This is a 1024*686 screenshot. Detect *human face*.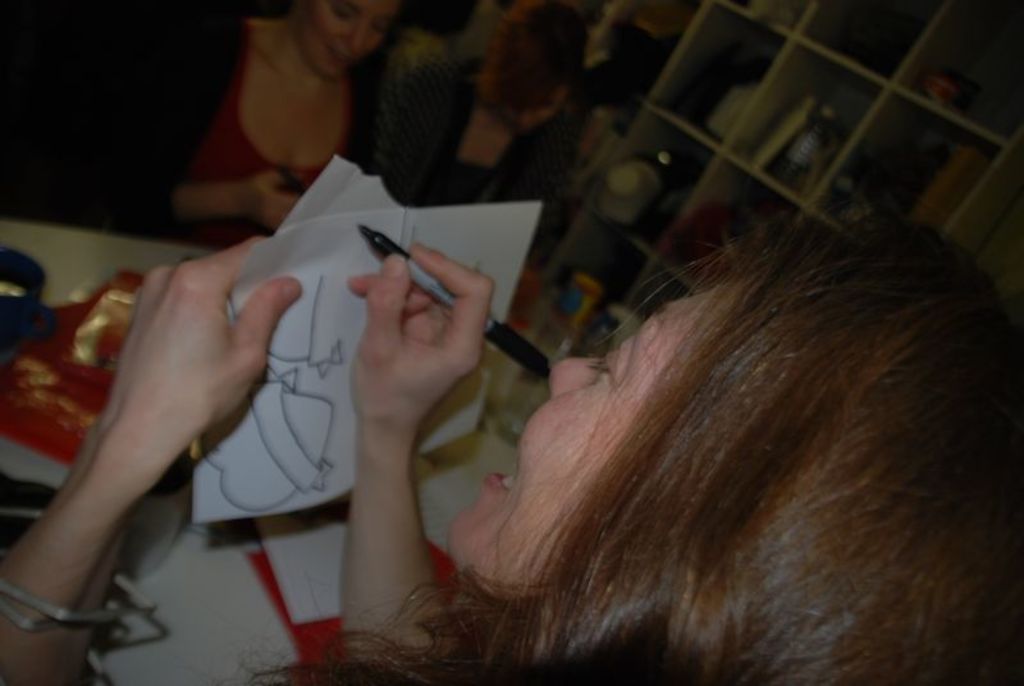
<region>443, 279, 735, 598</region>.
